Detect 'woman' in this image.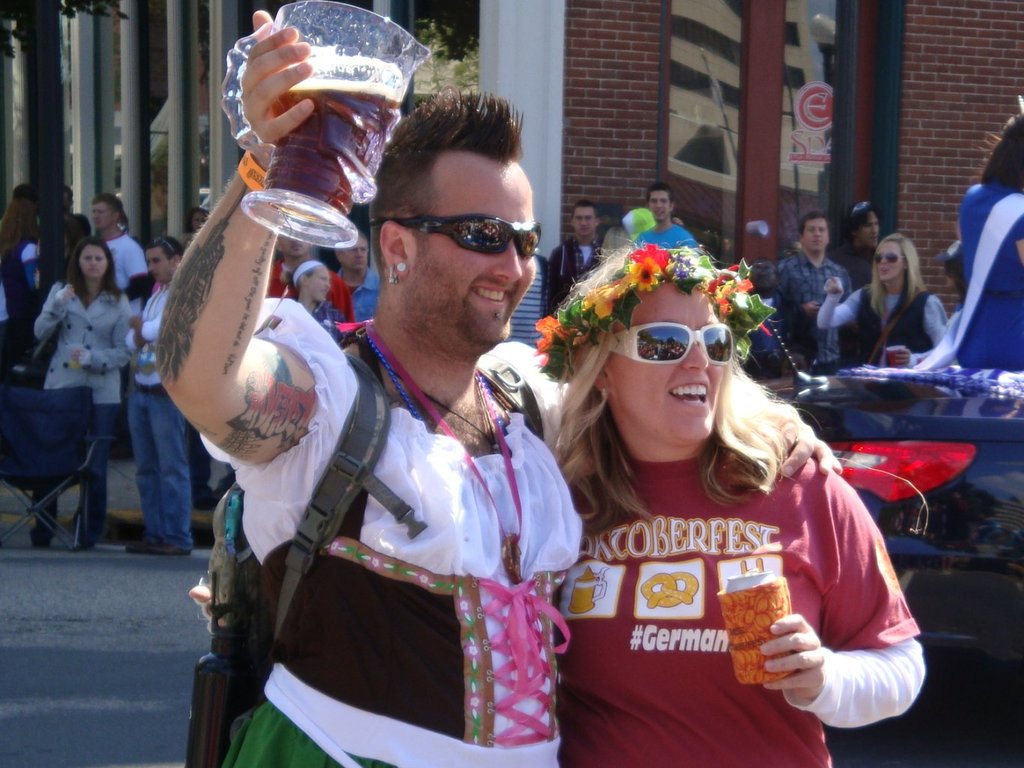
Detection: BBox(188, 241, 925, 767).
